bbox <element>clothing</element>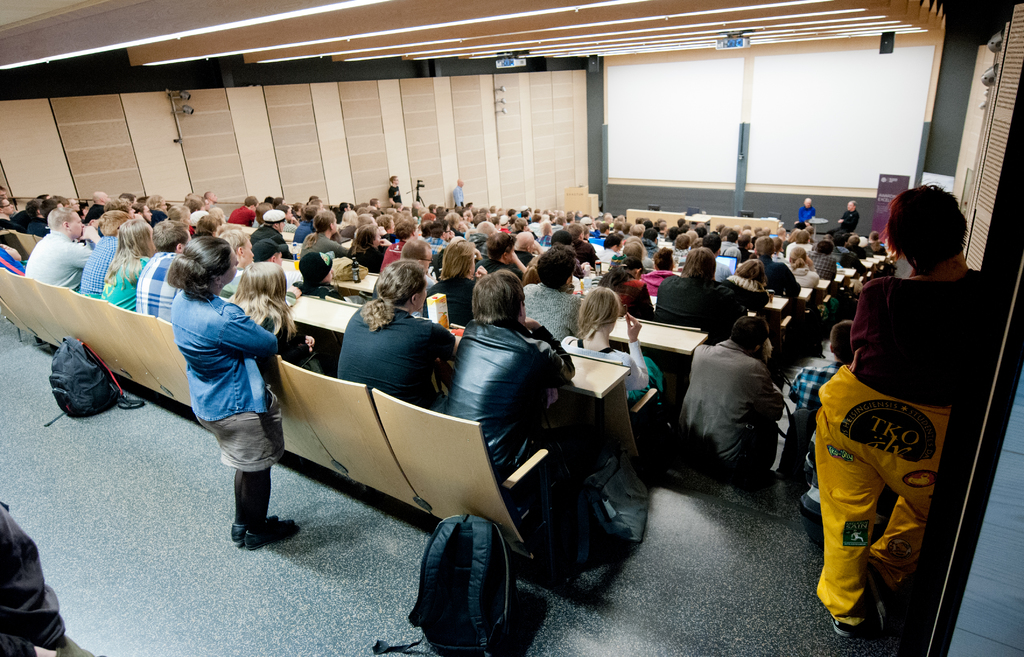
<bbox>519, 284, 579, 350</bbox>
